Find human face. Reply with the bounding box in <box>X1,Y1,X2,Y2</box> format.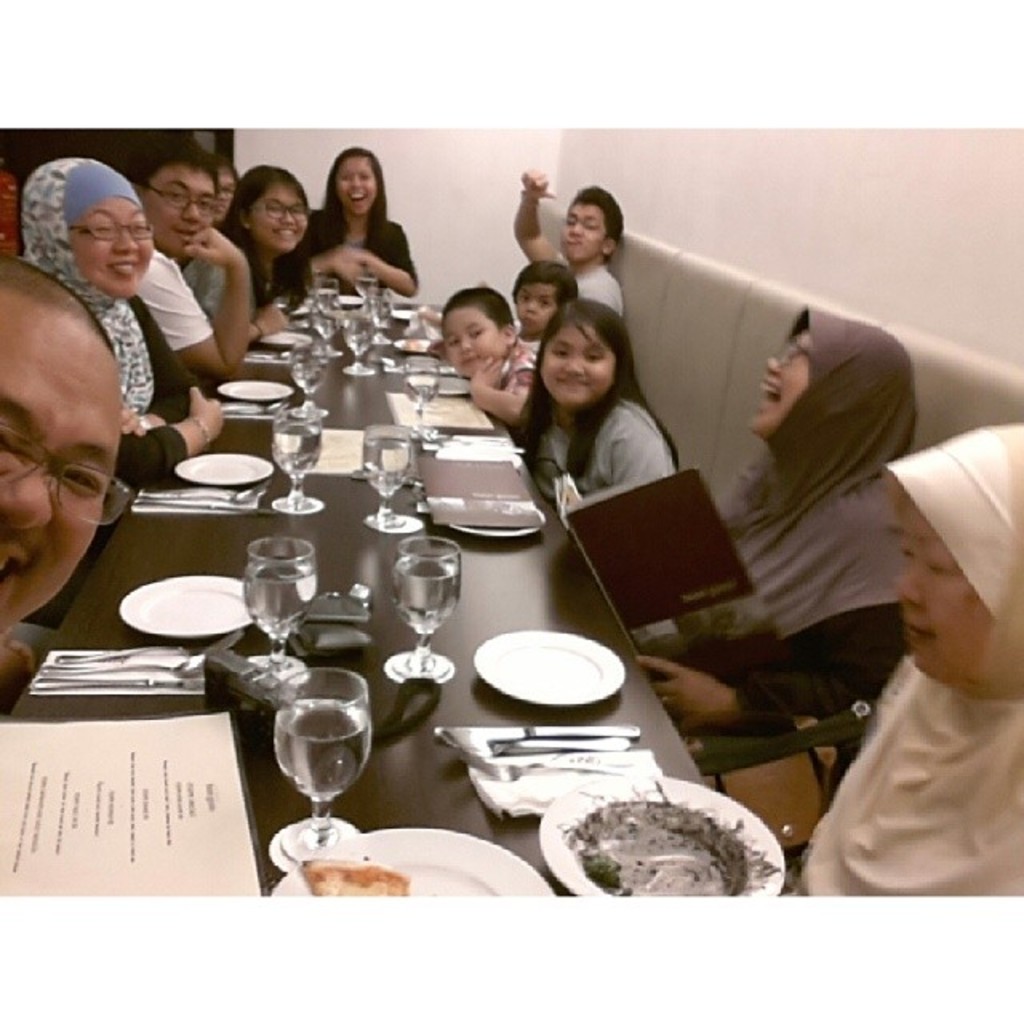
<box>0,325,126,624</box>.
